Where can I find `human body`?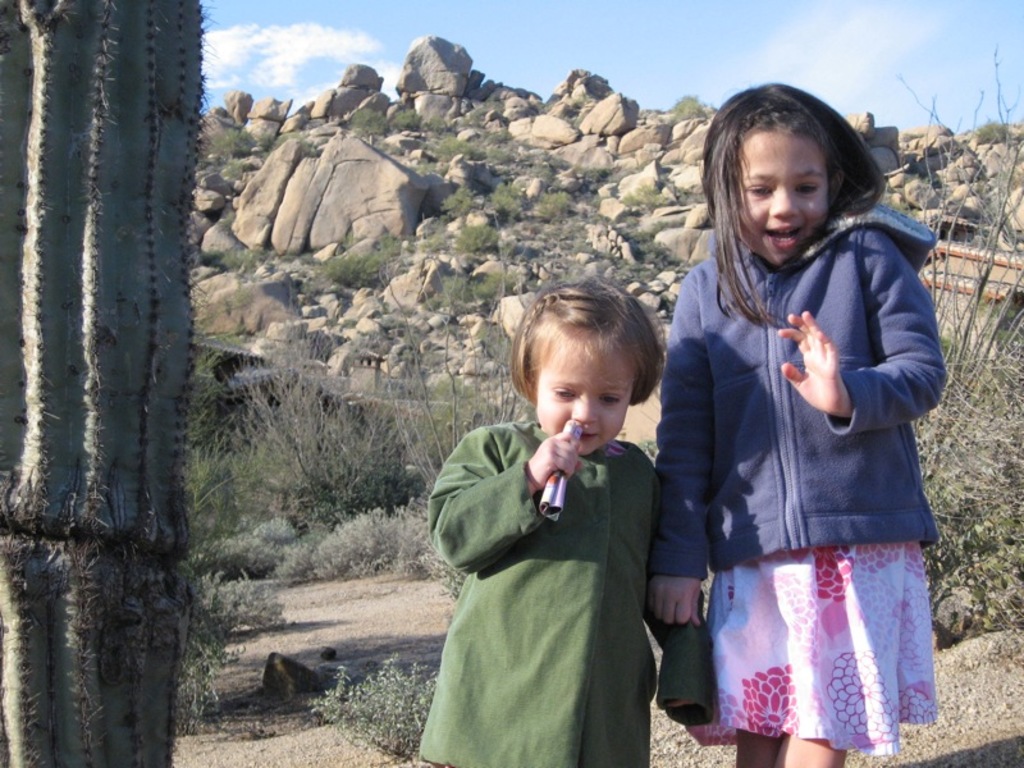
You can find it at <bbox>655, 202, 941, 767</bbox>.
